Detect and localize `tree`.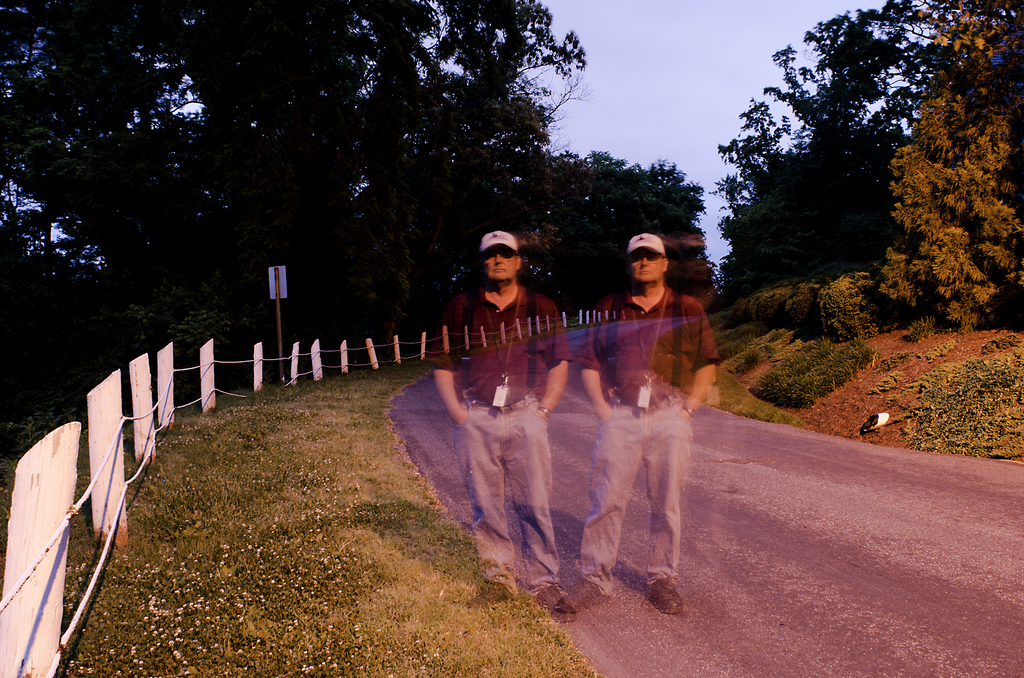
Localized at (0,0,596,387).
